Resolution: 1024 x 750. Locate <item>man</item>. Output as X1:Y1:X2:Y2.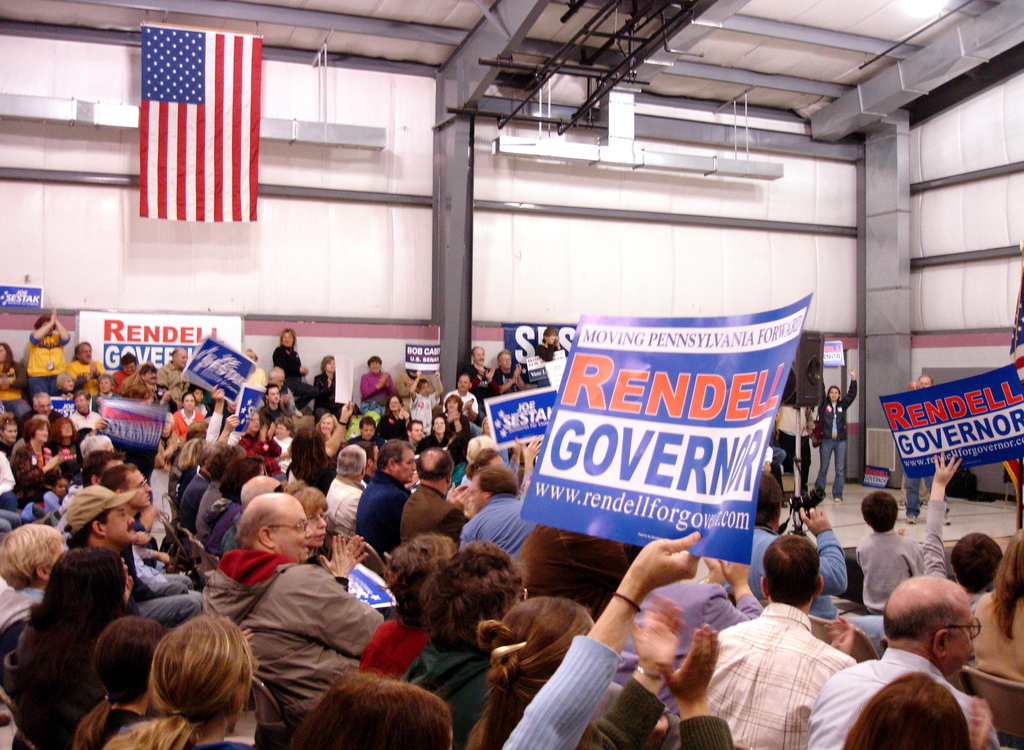
720:470:846:614.
